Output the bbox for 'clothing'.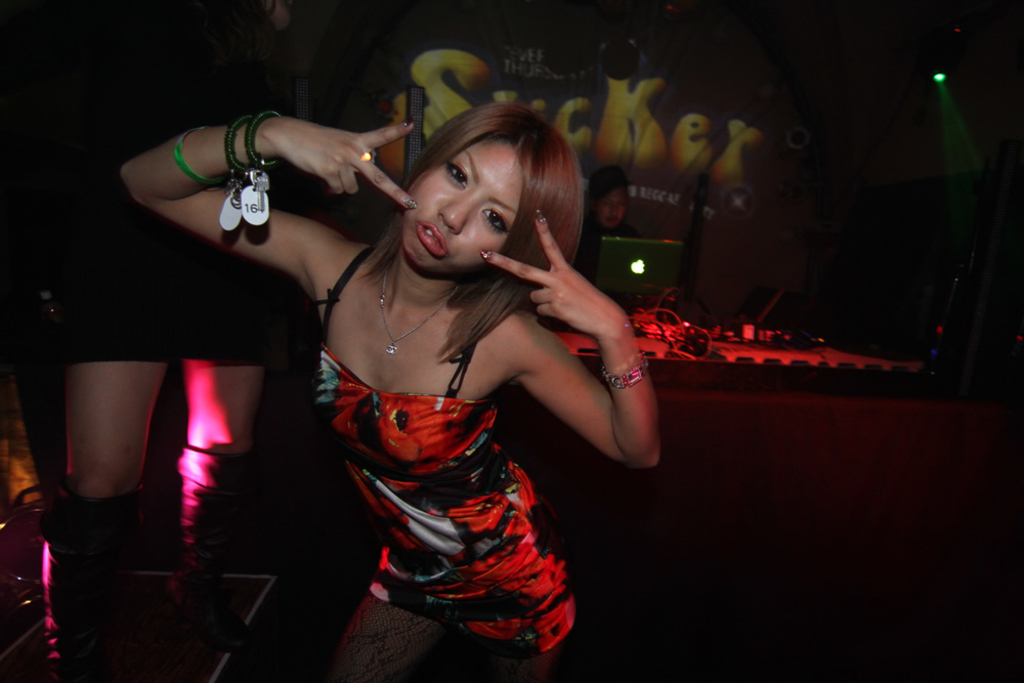
60 163 314 376.
